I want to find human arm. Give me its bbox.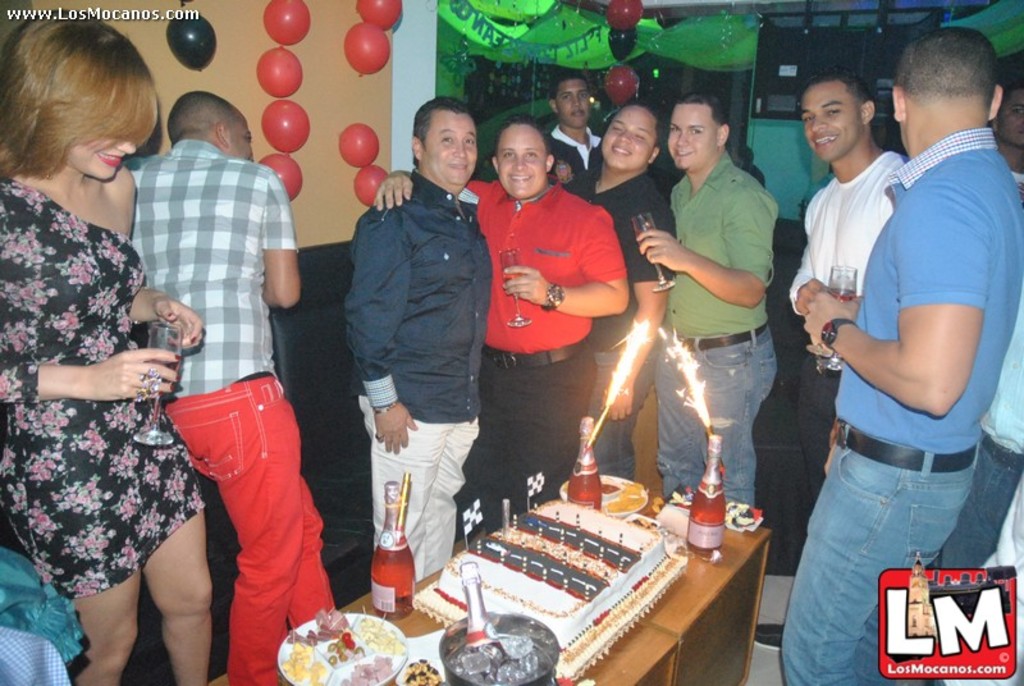
499:202:628:319.
